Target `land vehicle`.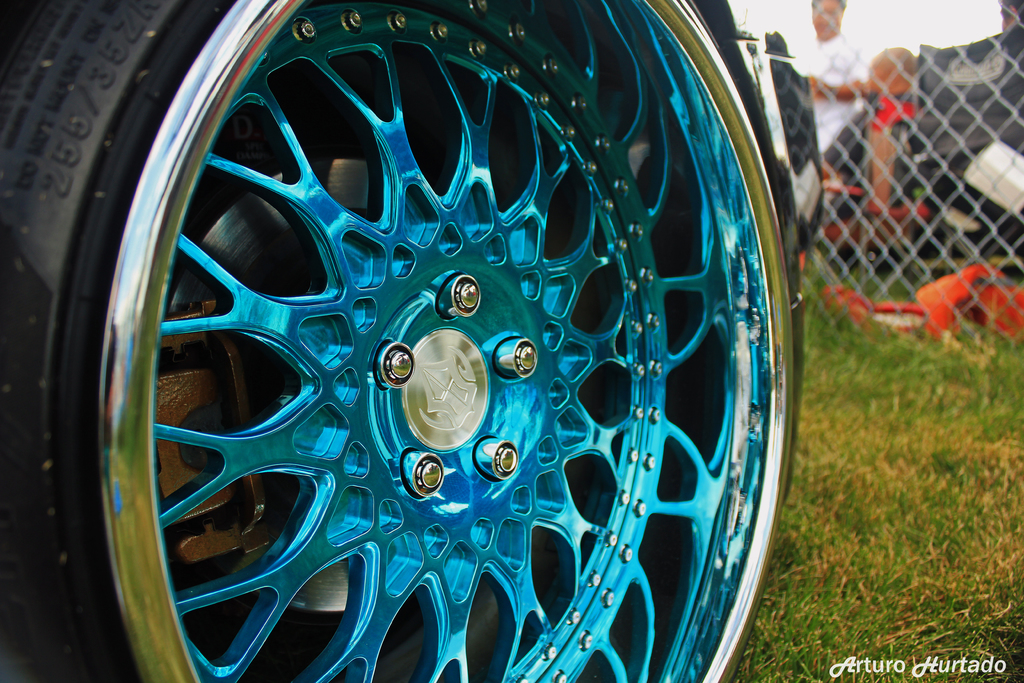
Target region: detection(0, 0, 803, 682).
